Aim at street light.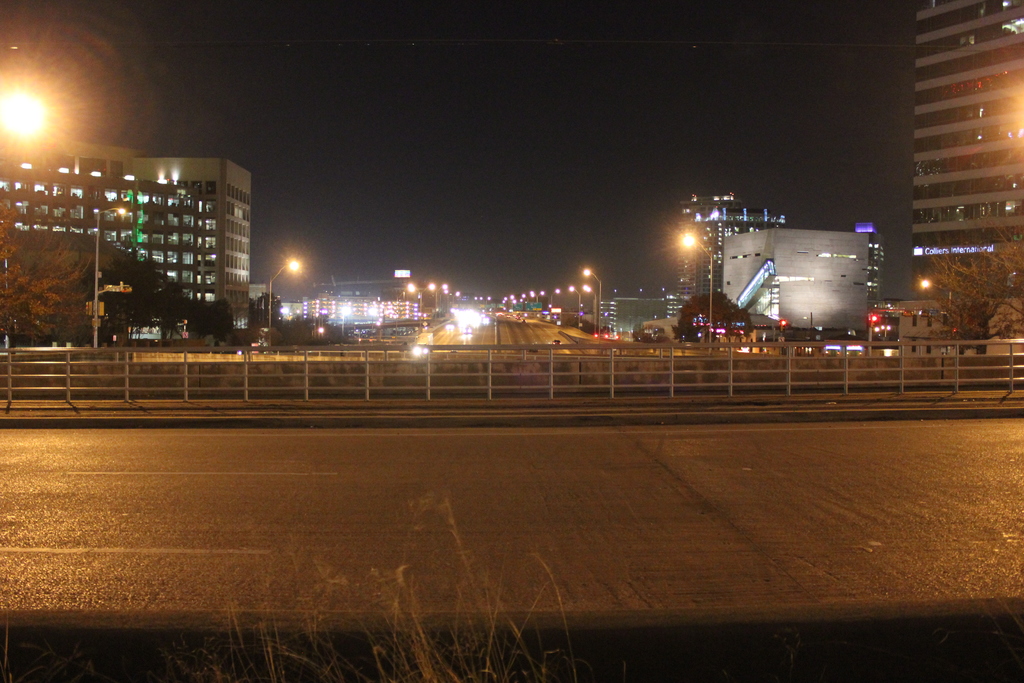
Aimed at l=436, t=290, r=445, b=322.
